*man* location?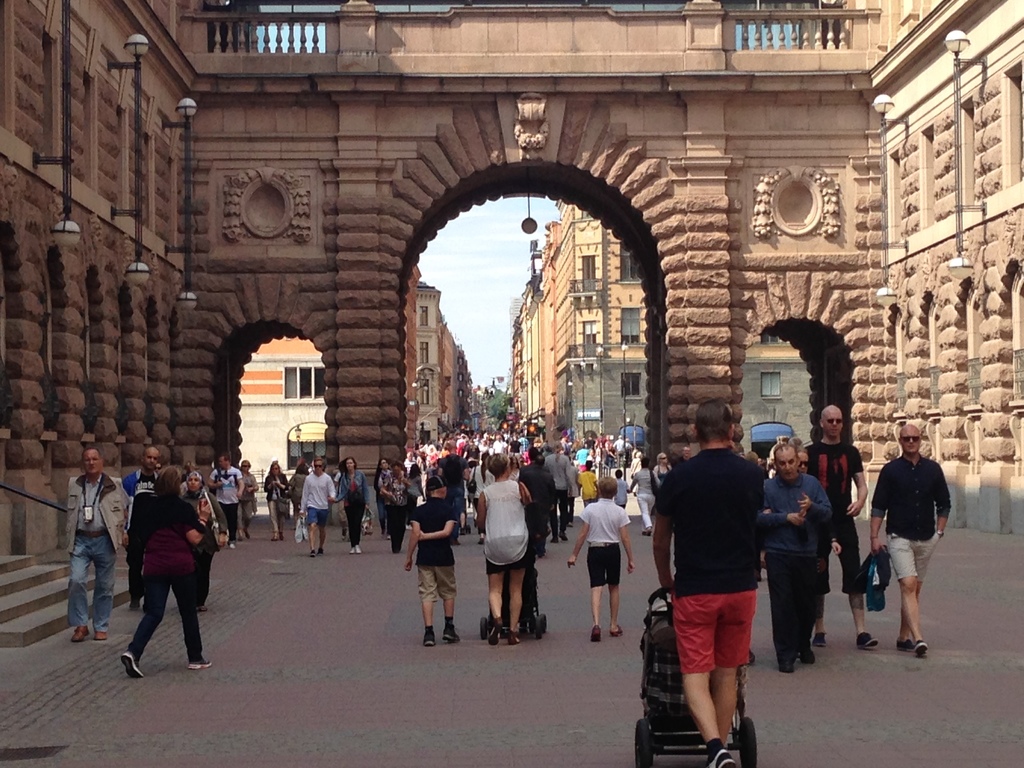
(543,441,575,541)
